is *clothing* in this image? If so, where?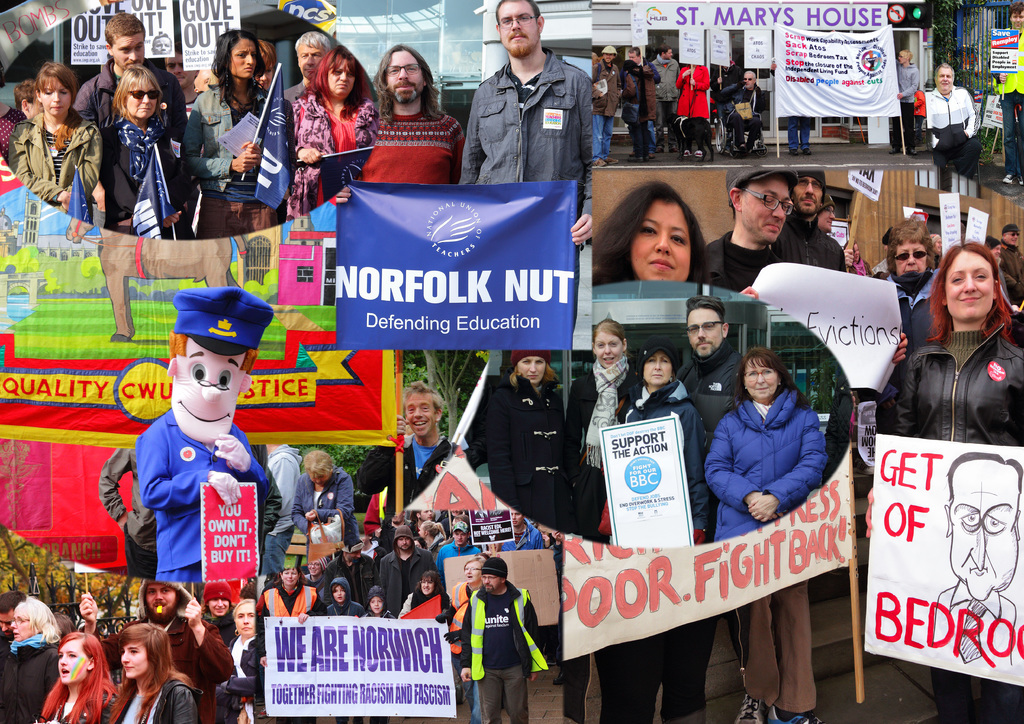
Yes, at {"left": 774, "top": 212, "right": 851, "bottom": 276}.
